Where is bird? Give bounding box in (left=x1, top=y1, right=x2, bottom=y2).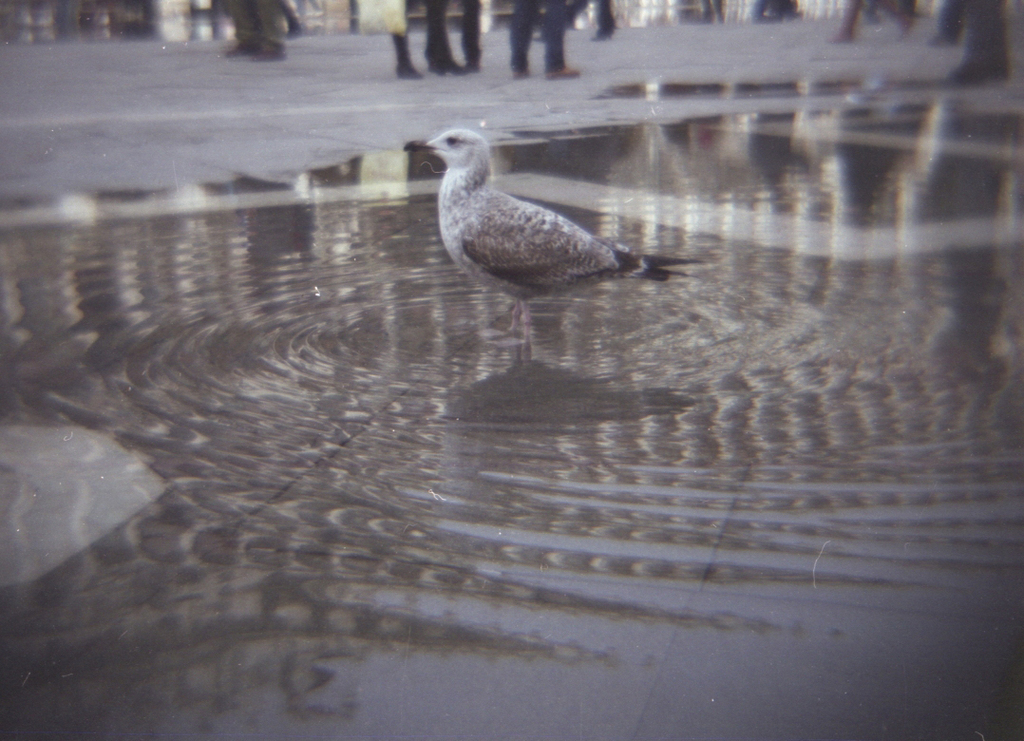
(left=407, top=124, right=656, bottom=277).
